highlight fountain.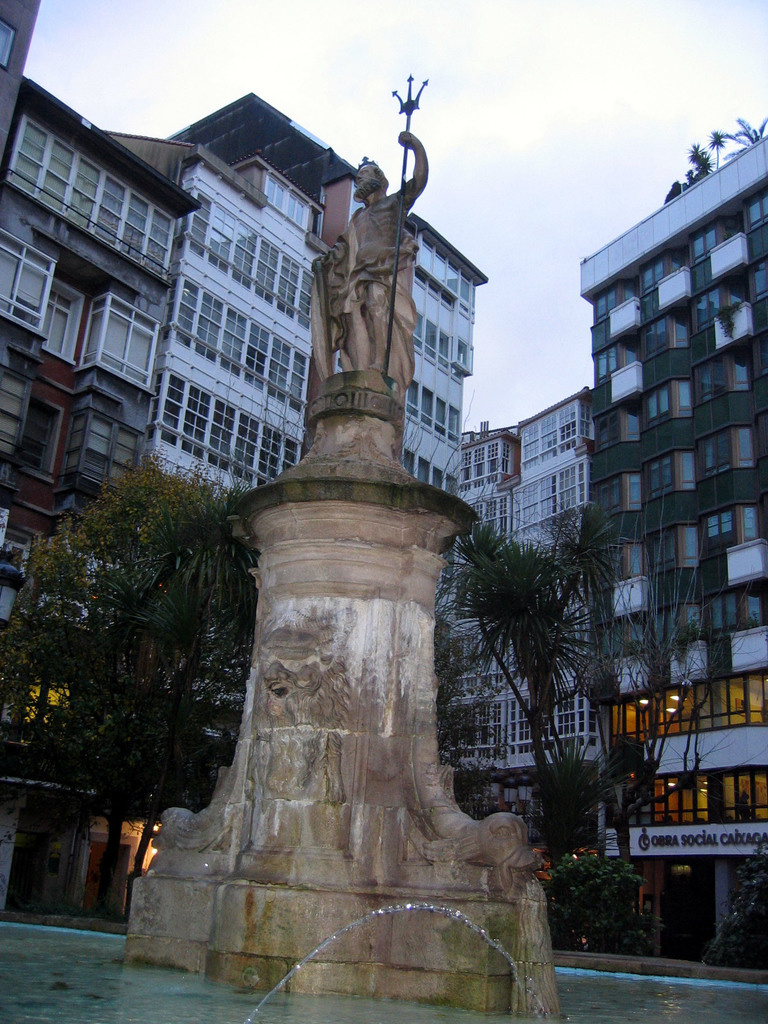
Highlighted region: x1=48, y1=42, x2=645, y2=1023.
